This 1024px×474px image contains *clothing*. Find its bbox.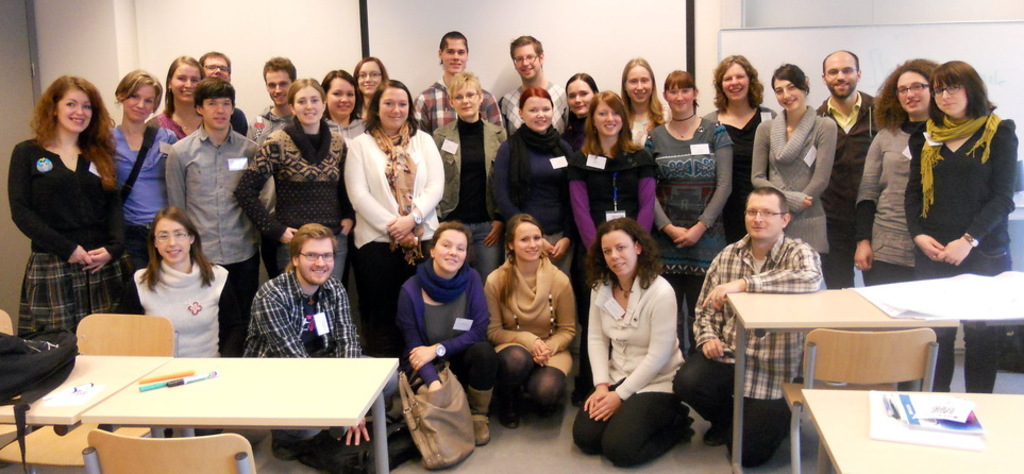
rect(481, 256, 586, 391).
